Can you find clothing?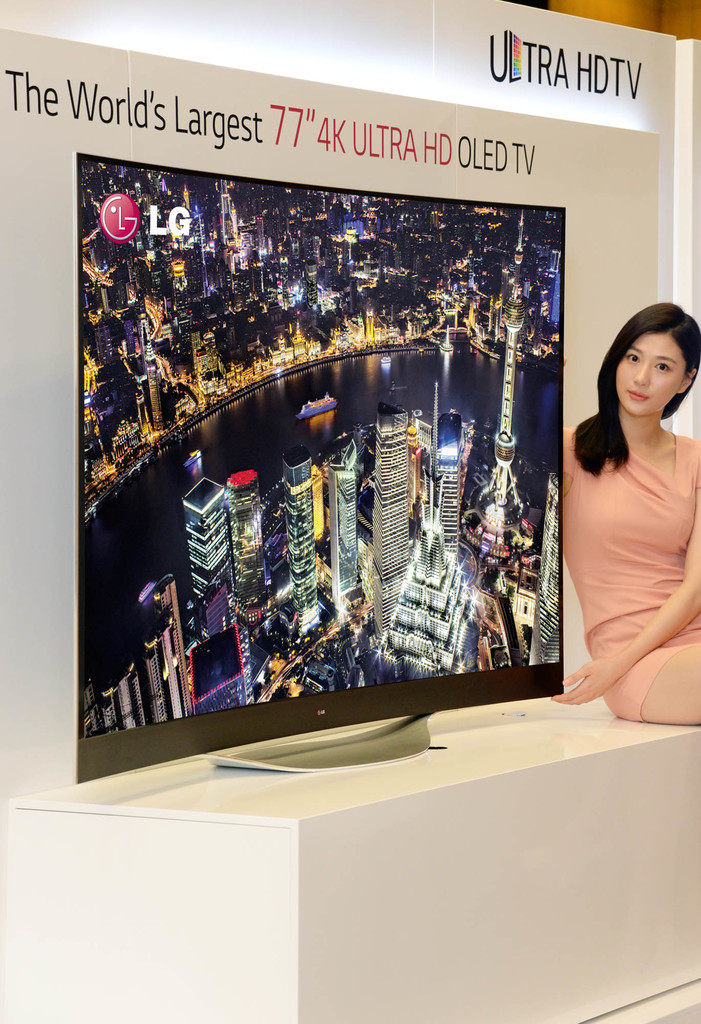
Yes, bounding box: select_region(563, 372, 697, 714).
